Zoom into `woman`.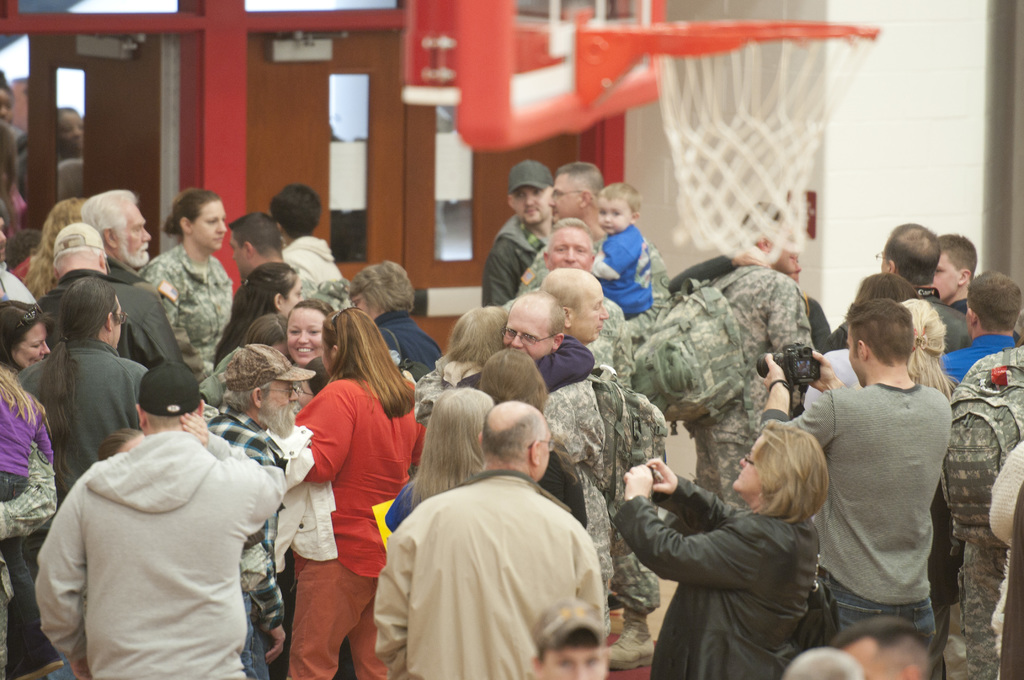
Zoom target: pyautogui.locateOnScreen(272, 307, 427, 679).
